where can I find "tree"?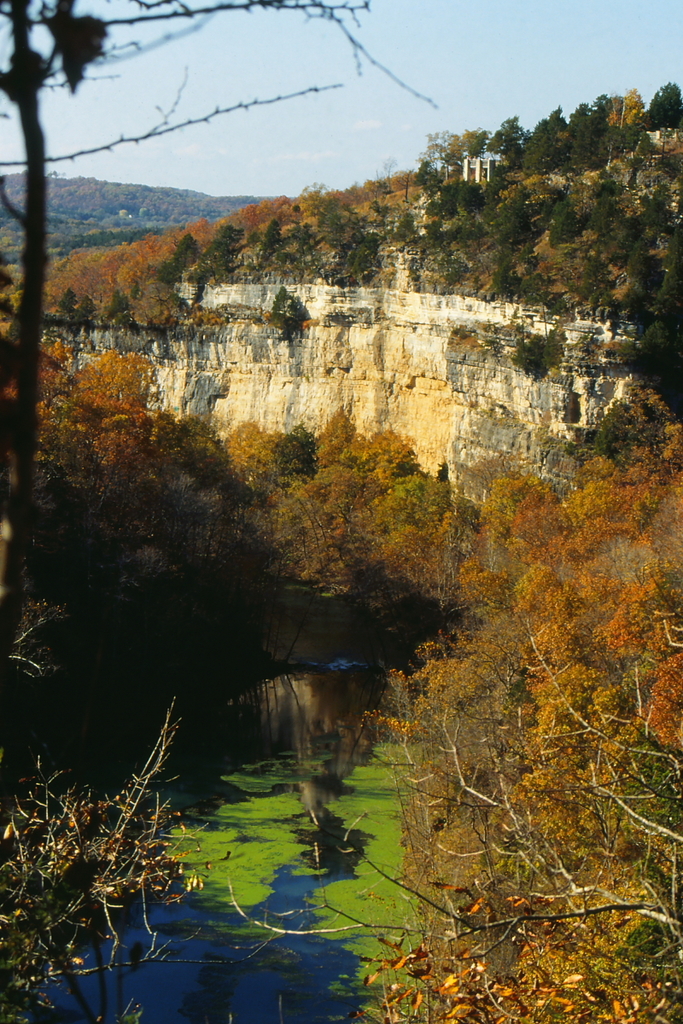
You can find it at region(382, 349, 682, 1023).
